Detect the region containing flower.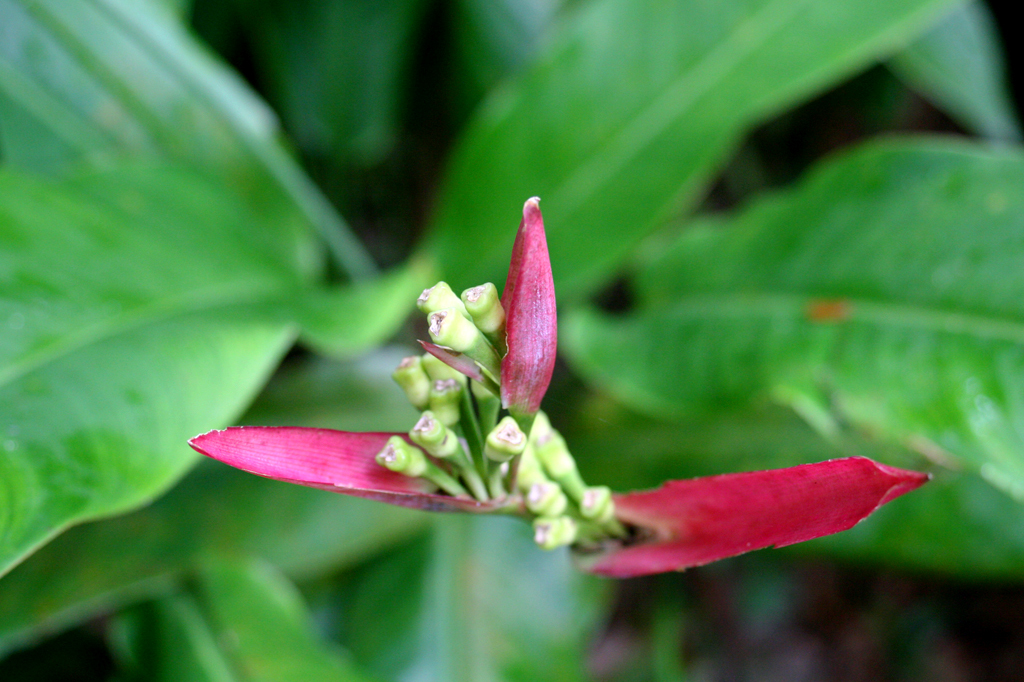
select_region(156, 131, 878, 603).
